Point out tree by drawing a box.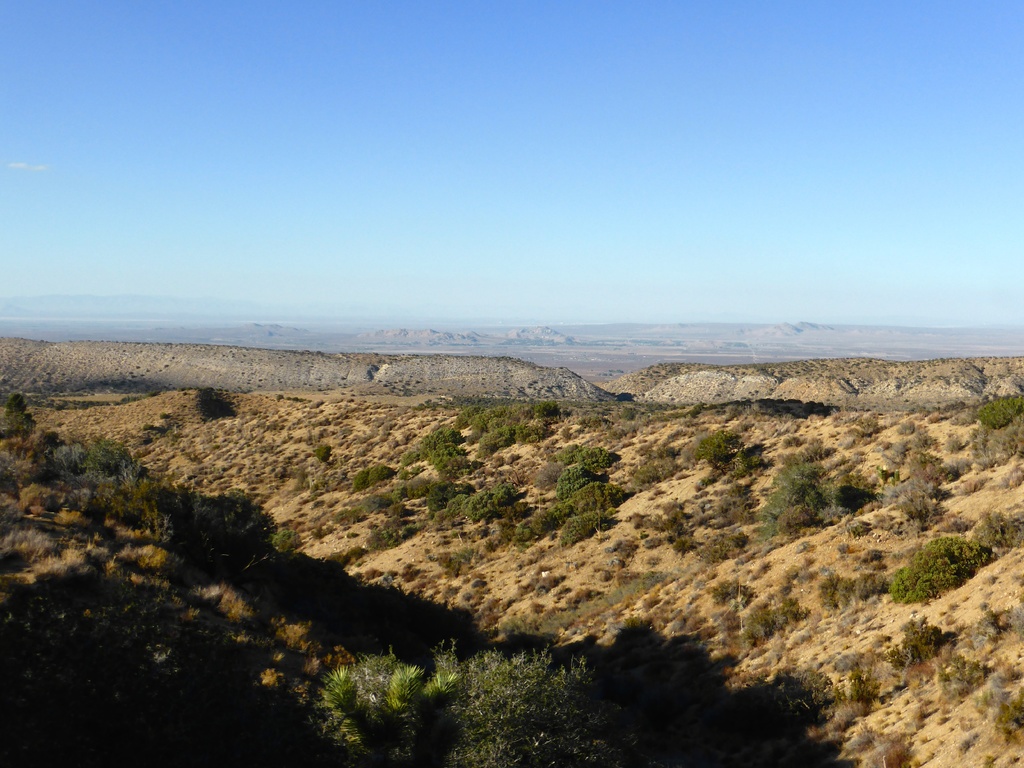
x1=970, y1=381, x2=1023, y2=429.
